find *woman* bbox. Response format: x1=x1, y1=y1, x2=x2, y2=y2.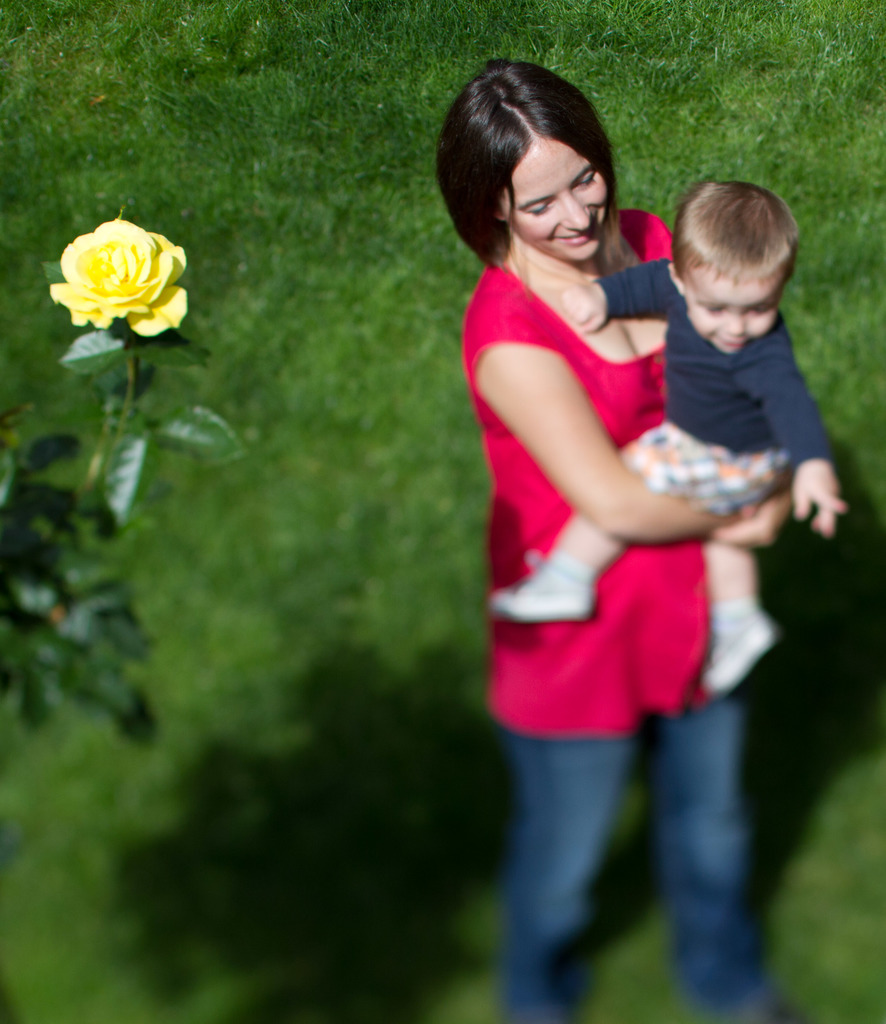
x1=394, y1=72, x2=824, y2=962.
